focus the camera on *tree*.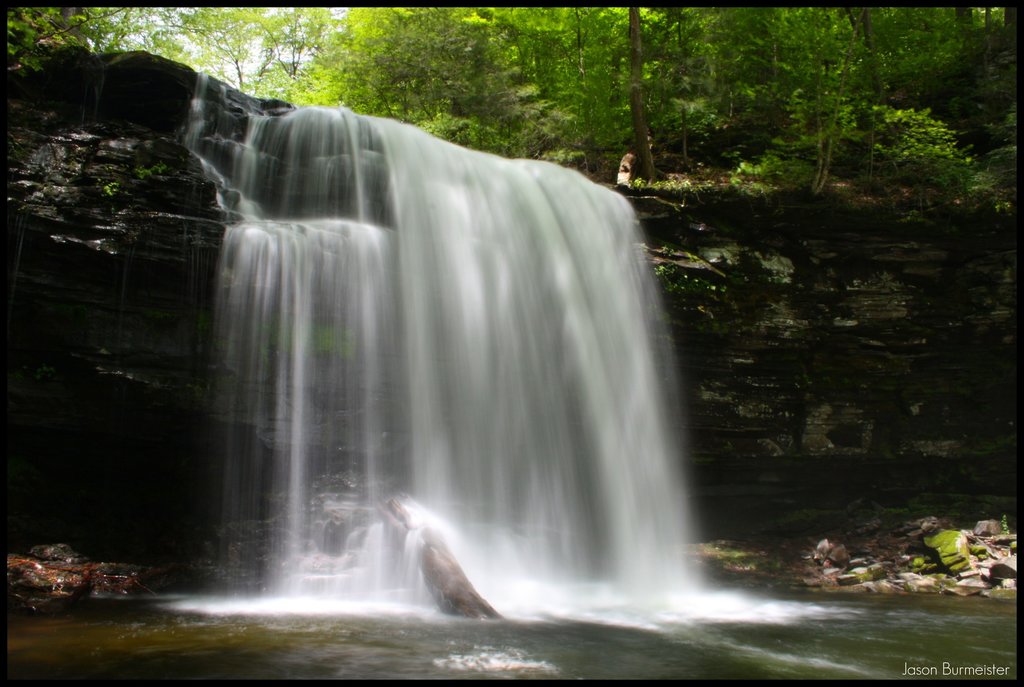
Focus region: crop(866, 0, 1023, 62).
